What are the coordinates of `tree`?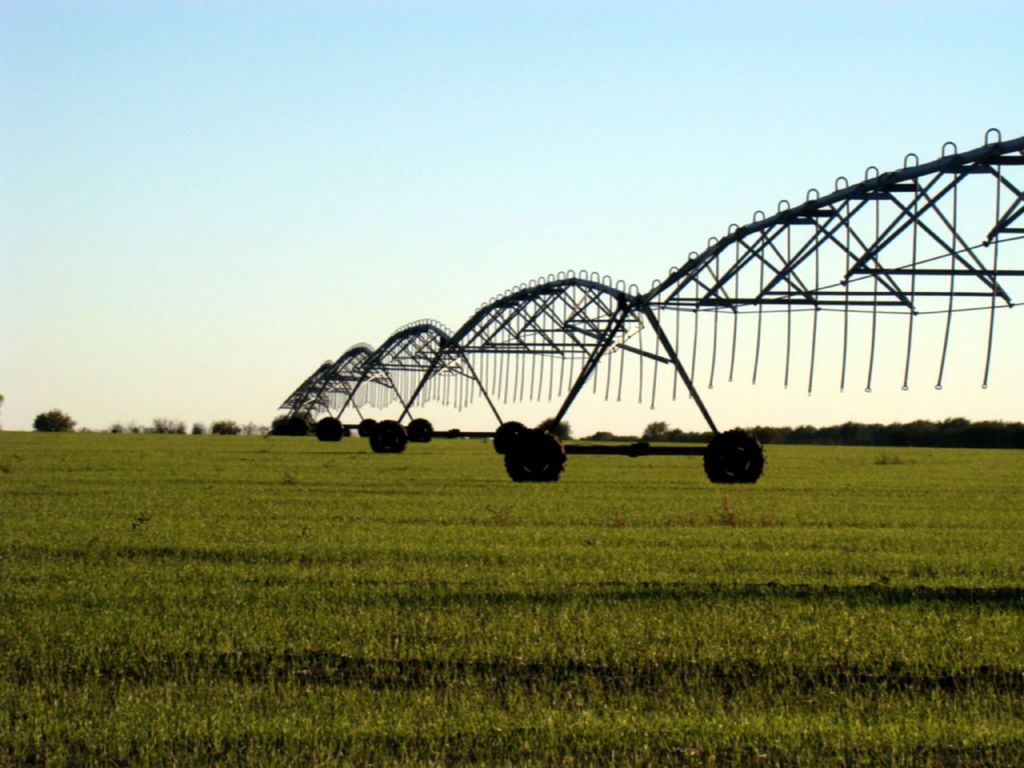
[33, 406, 77, 431].
